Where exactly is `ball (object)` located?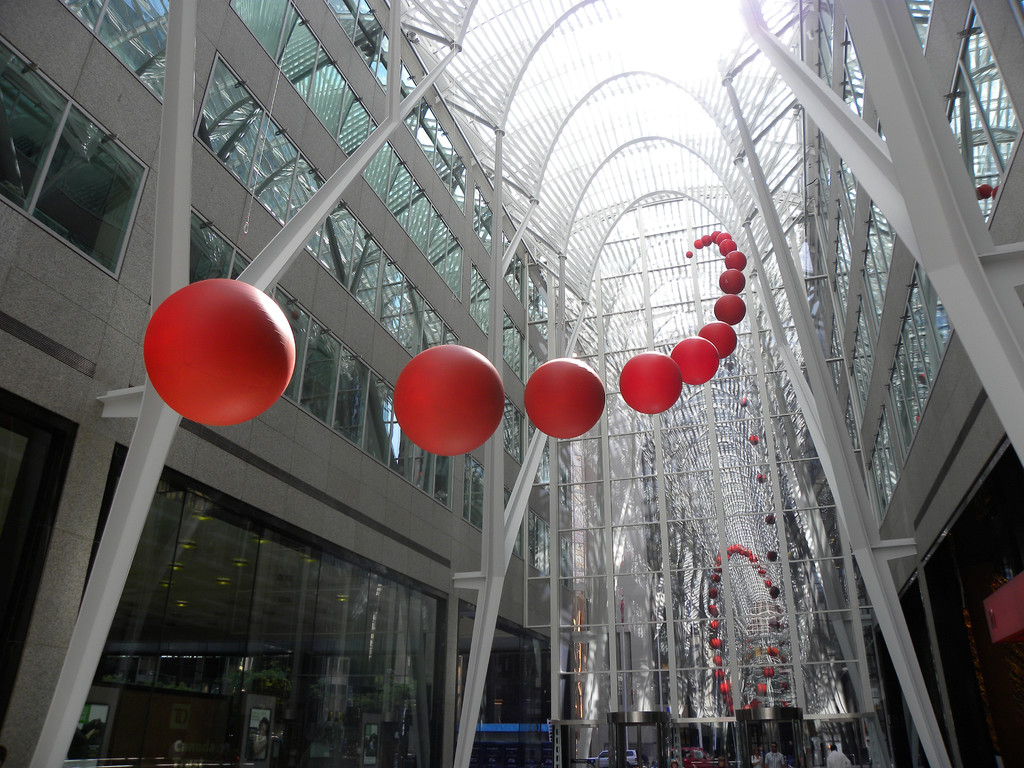
Its bounding box is region(698, 319, 737, 351).
